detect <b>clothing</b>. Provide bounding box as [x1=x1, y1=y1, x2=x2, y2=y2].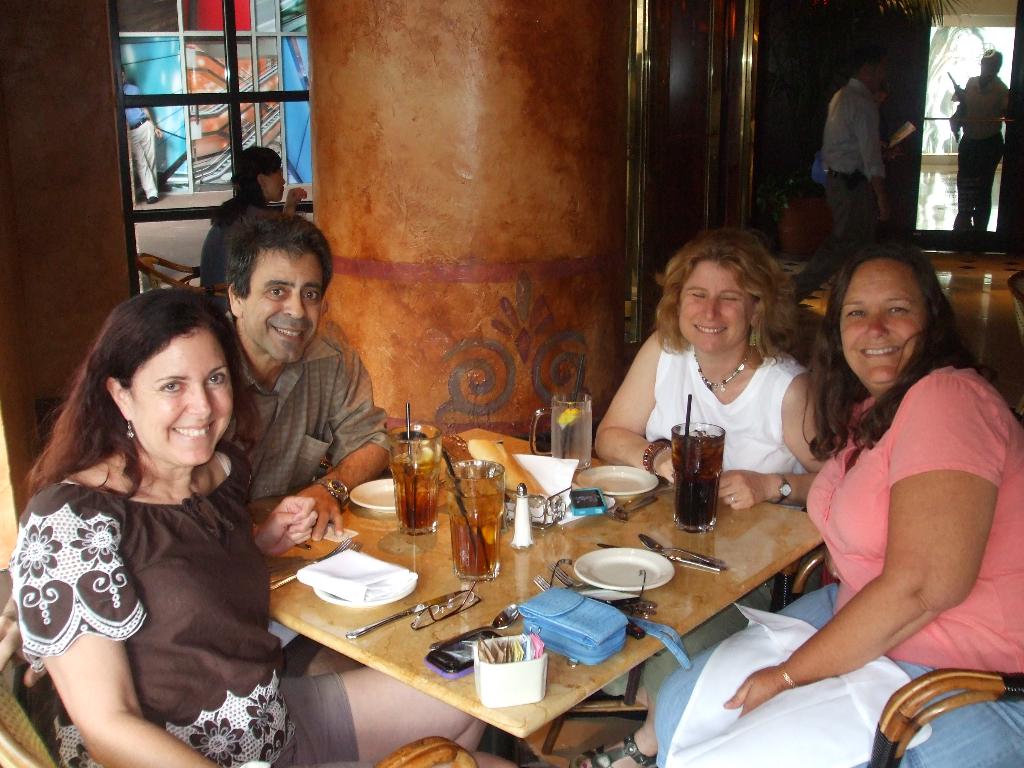
[x1=650, y1=362, x2=1023, y2=767].
